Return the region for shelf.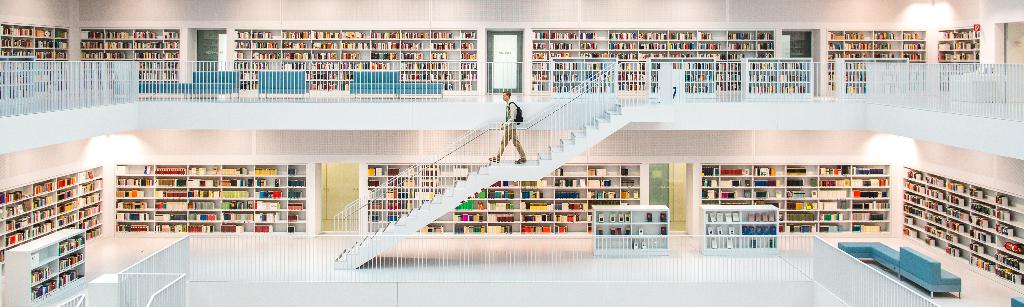
x1=42 y1=220 x2=57 y2=233.
